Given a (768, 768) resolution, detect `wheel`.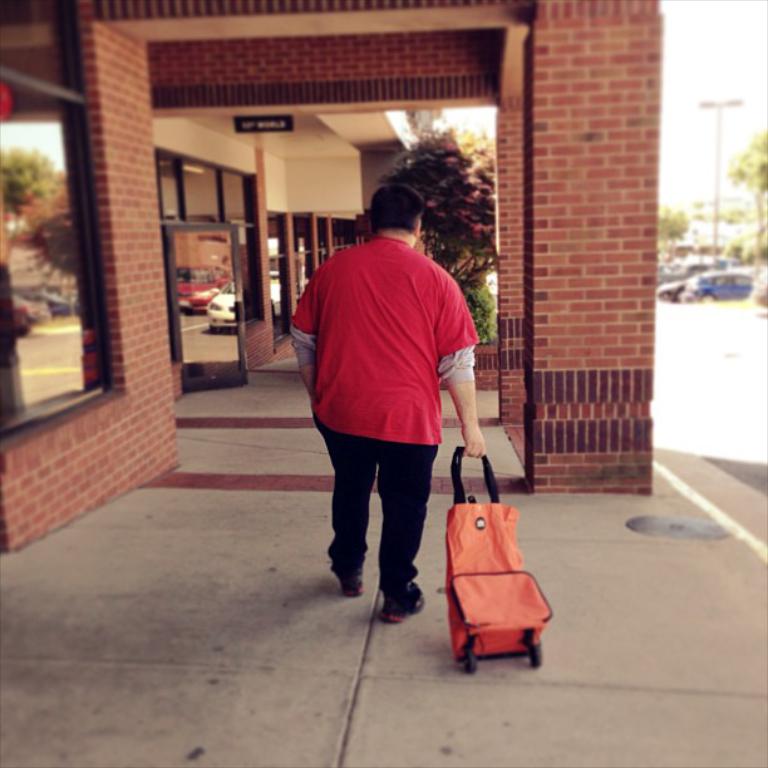
[527,635,546,668].
